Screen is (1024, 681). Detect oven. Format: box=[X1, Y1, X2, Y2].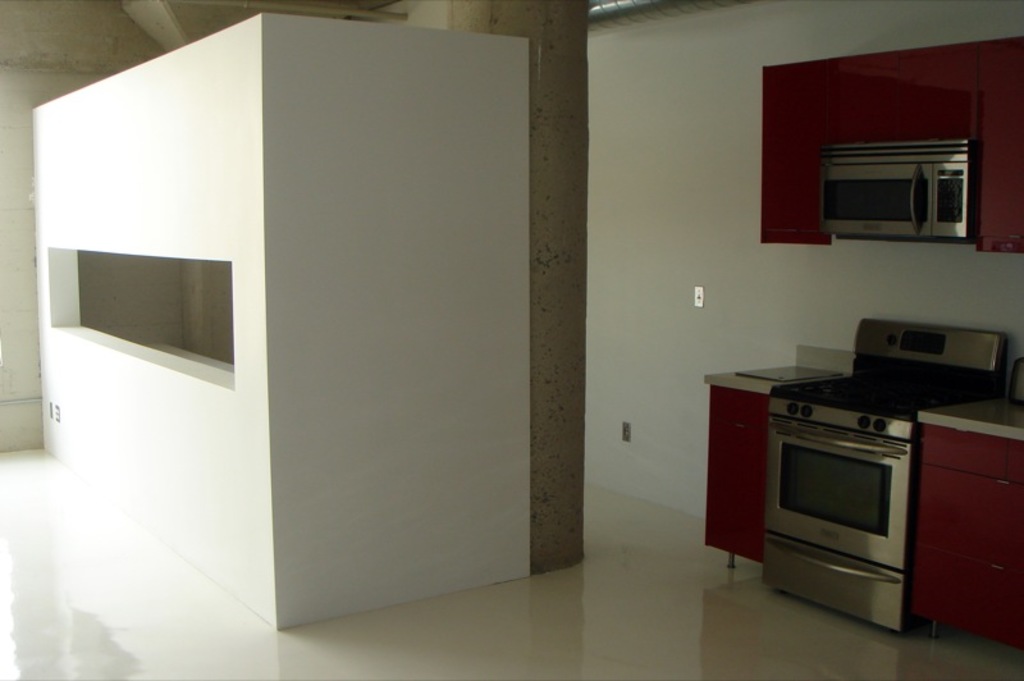
box=[763, 422, 906, 645].
